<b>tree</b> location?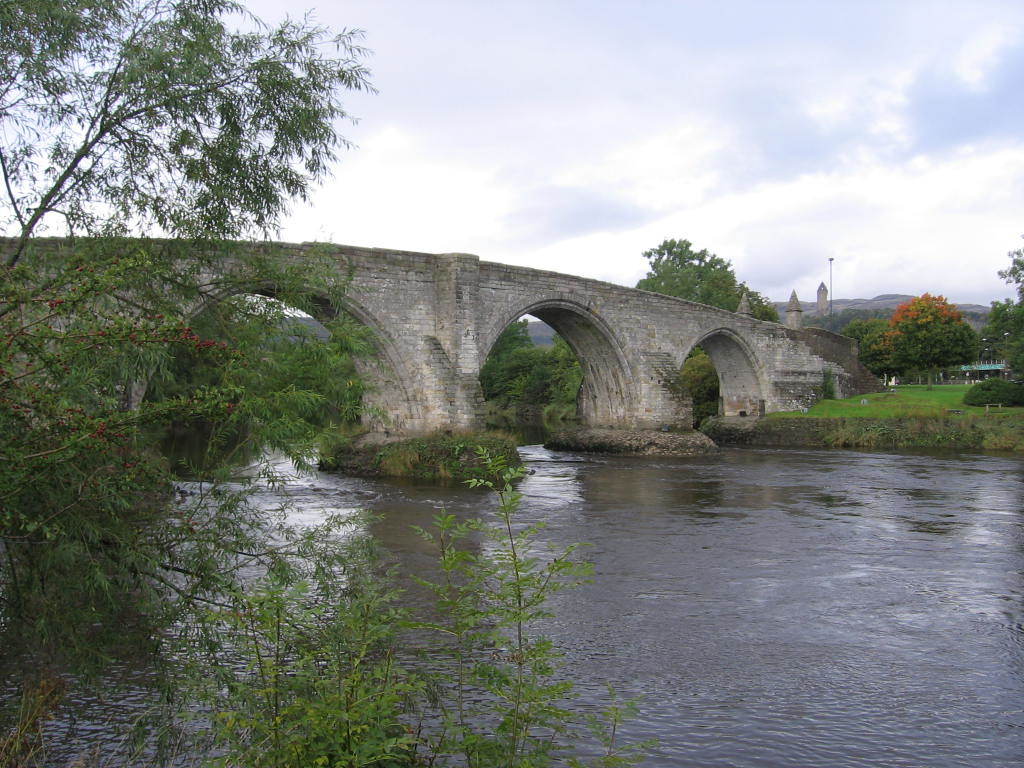
bbox(479, 313, 536, 393)
